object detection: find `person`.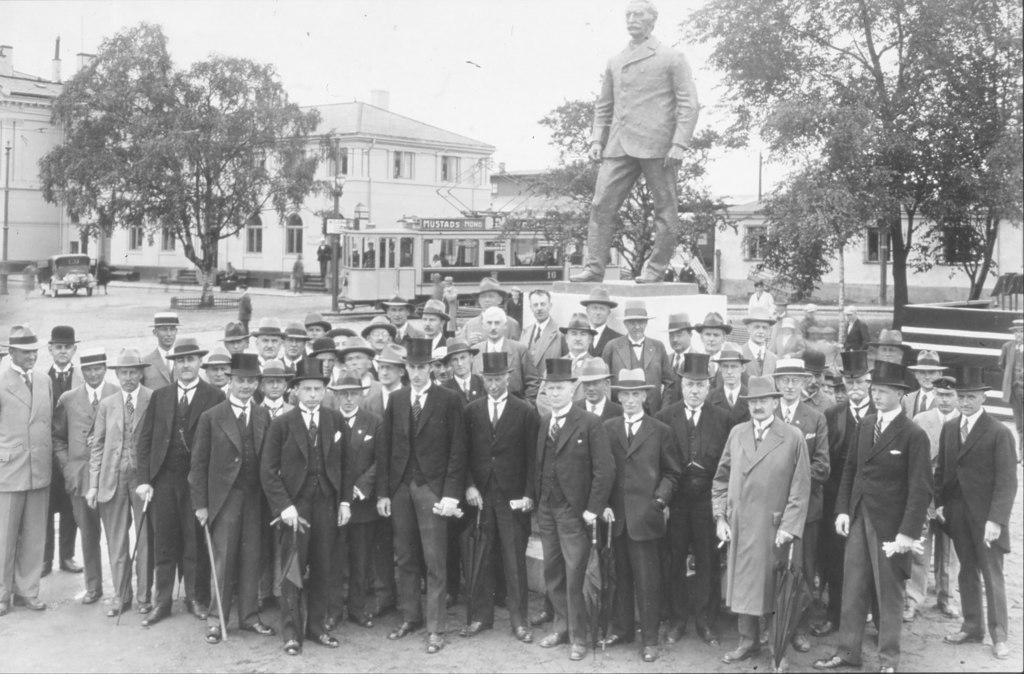
<box>723,364,820,666</box>.
